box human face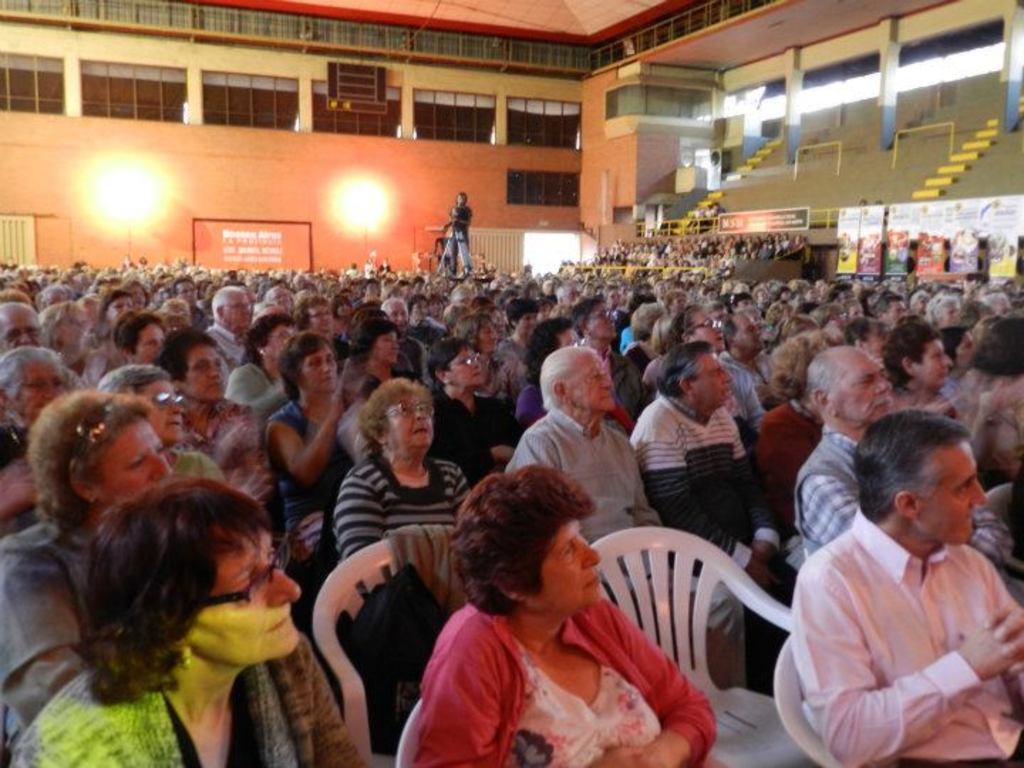
x1=914 y1=338 x2=954 y2=388
